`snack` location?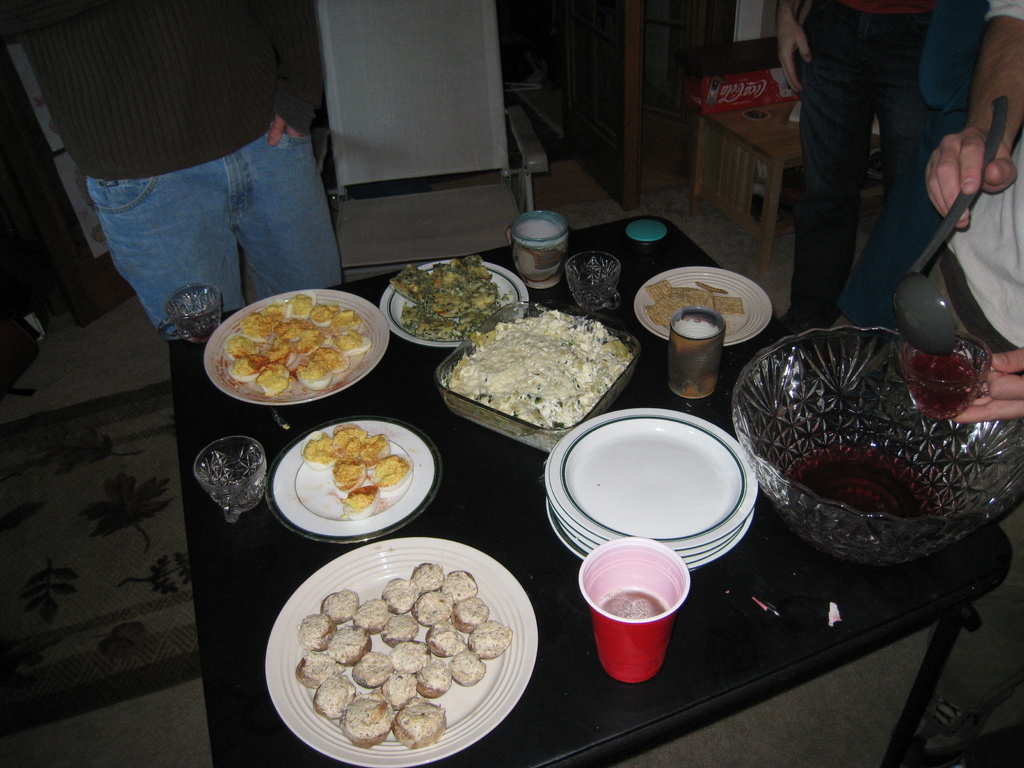
crop(381, 578, 413, 612)
